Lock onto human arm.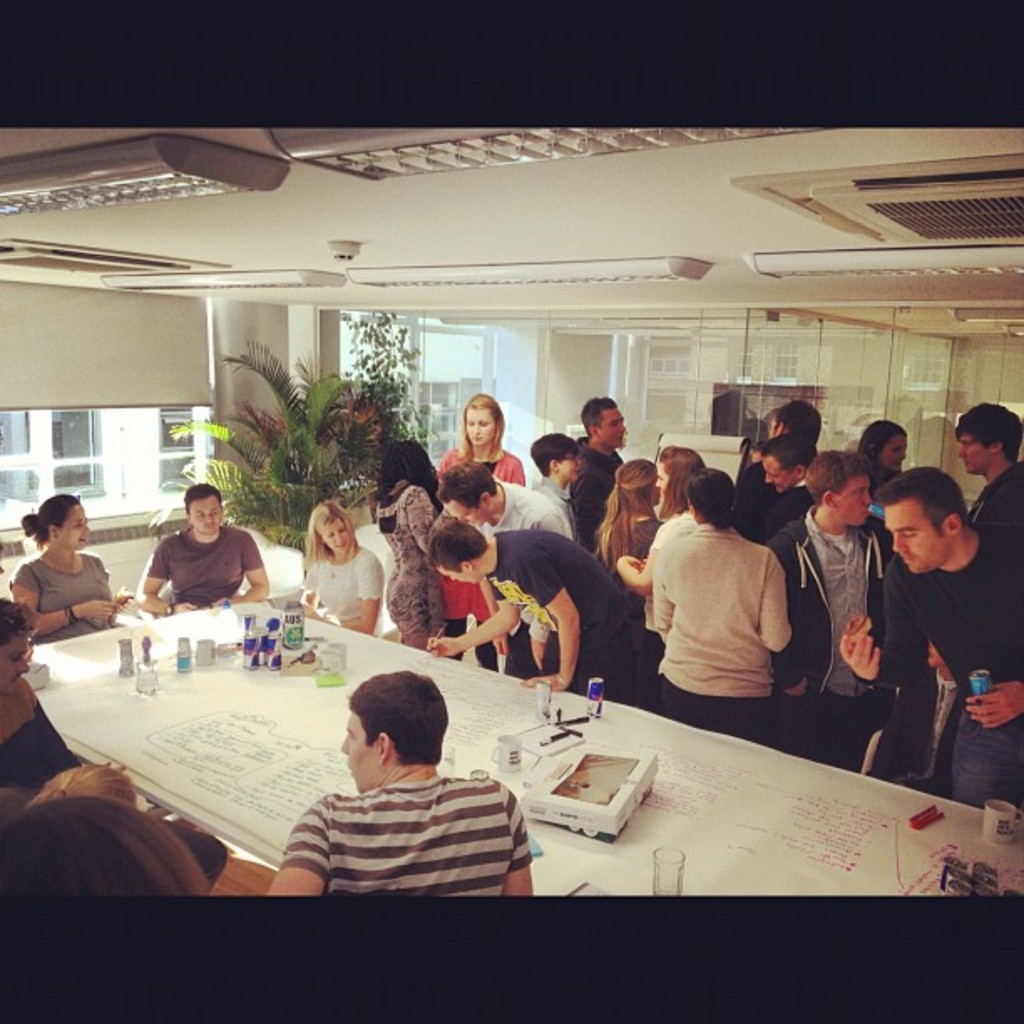
Locked: x1=0 y1=562 x2=122 y2=641.
